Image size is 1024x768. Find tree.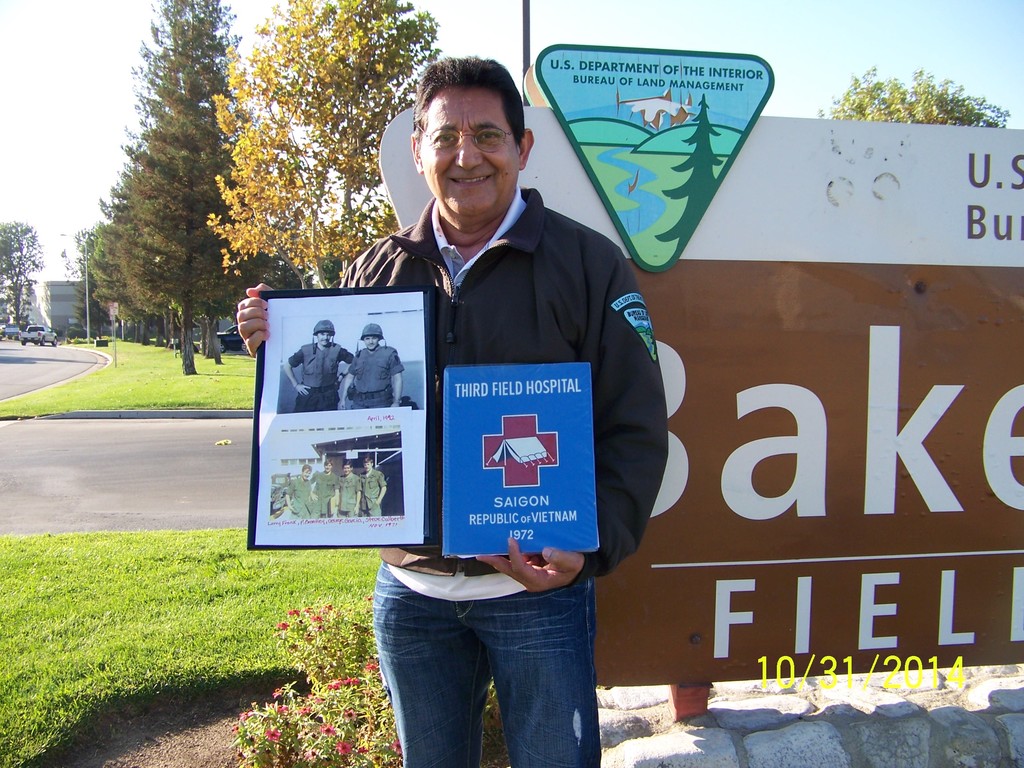
[x1=0, y1=219, x2=42, y2=326].
